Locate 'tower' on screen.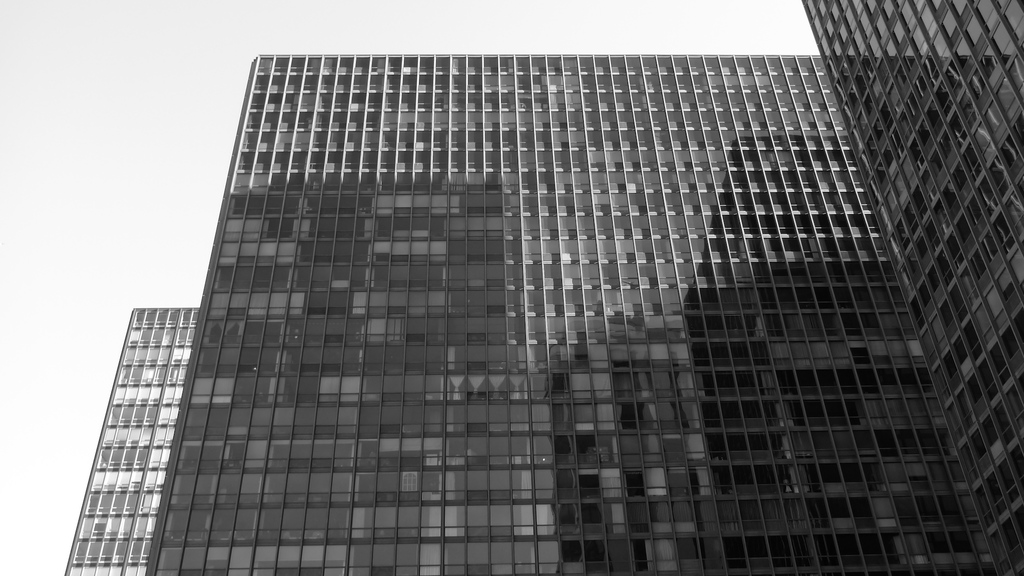
On screen at locate(148, 53, 980, 575).
